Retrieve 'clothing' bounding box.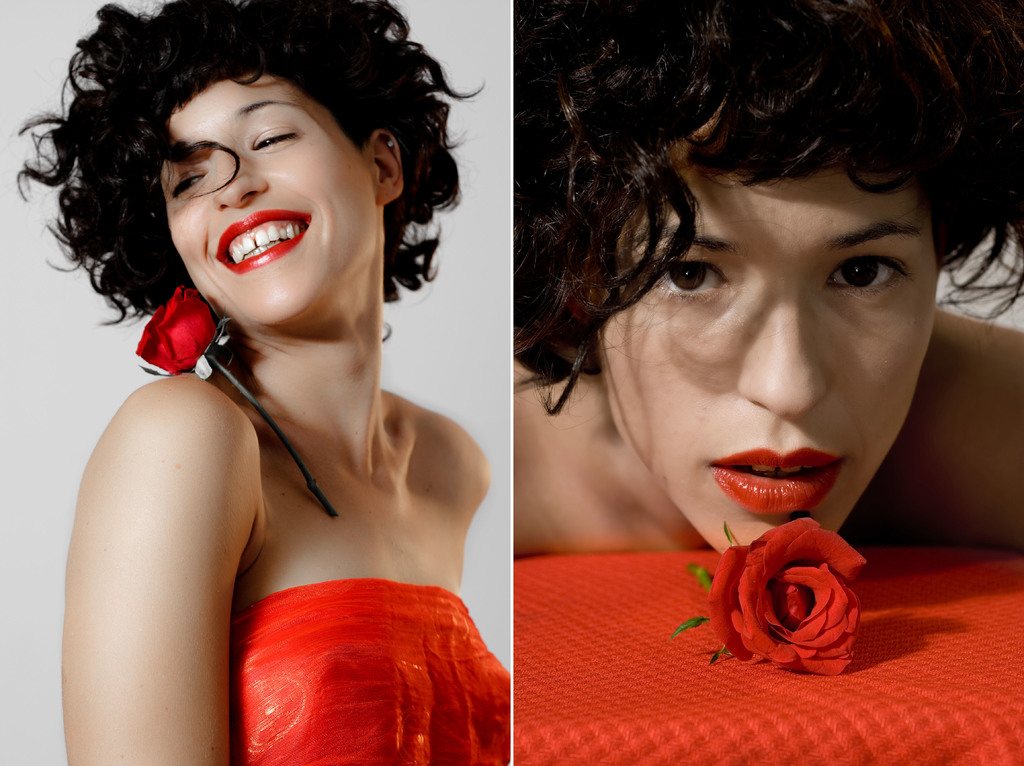
Bounding box: (x1=214, y1=554, x2=521, y2=749).
